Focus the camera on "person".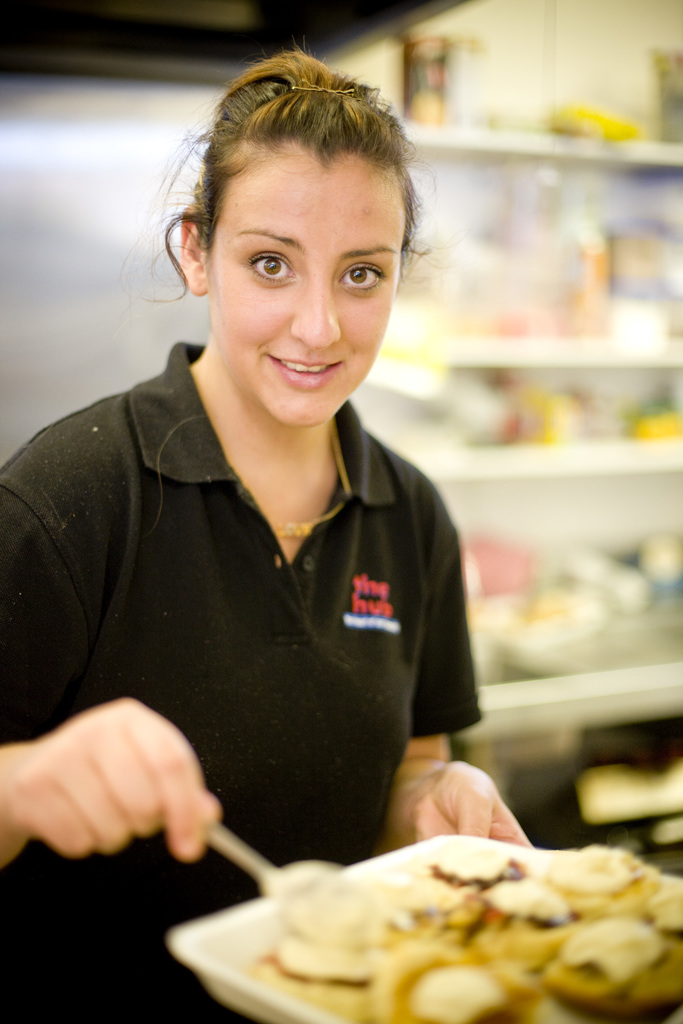
Focus region: detection(19, 0, 544, 906).
